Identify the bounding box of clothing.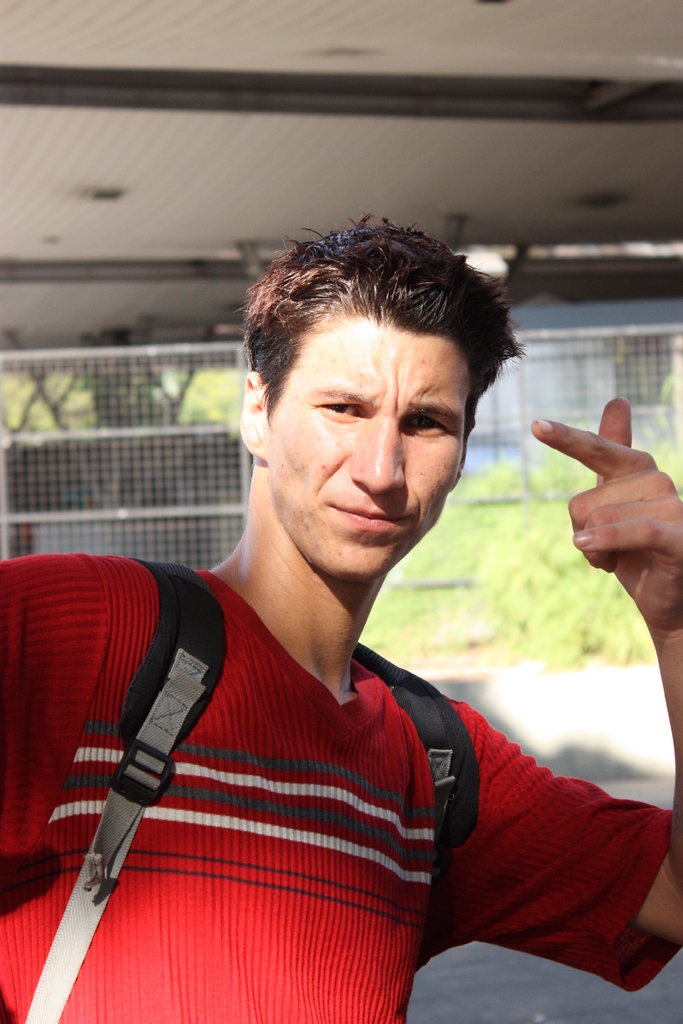
0:525:529:1018.
